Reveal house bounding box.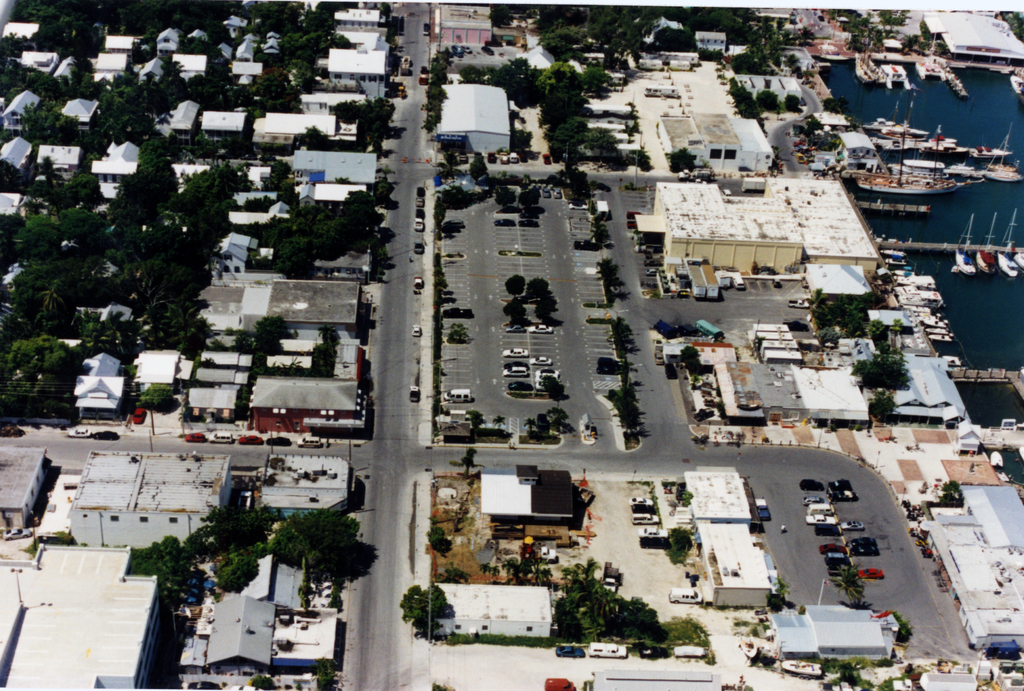
Revealed: left=428, top=578, right=565, bottom=646.
